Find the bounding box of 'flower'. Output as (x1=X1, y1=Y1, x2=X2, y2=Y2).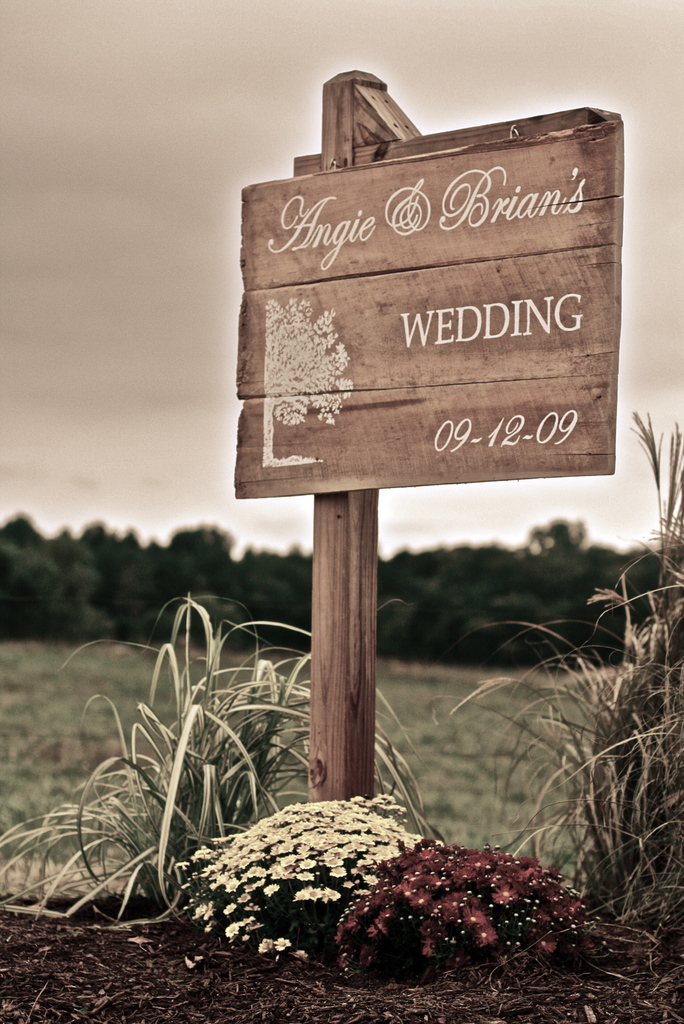
(x1=305, y1=885, x2=322, y2=900).
